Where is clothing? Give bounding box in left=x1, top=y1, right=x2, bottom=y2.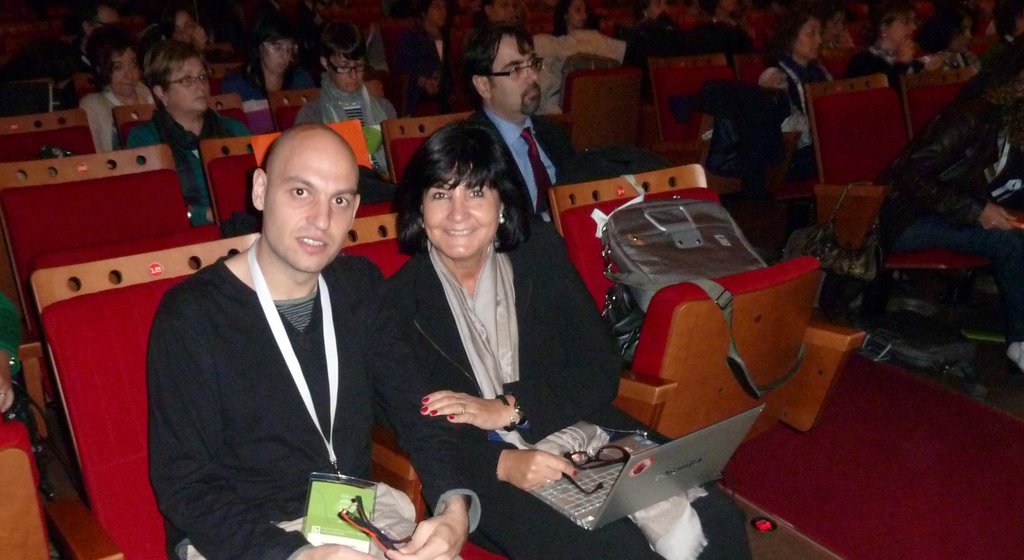
left=122, top=95, right=250, bottom=229.
